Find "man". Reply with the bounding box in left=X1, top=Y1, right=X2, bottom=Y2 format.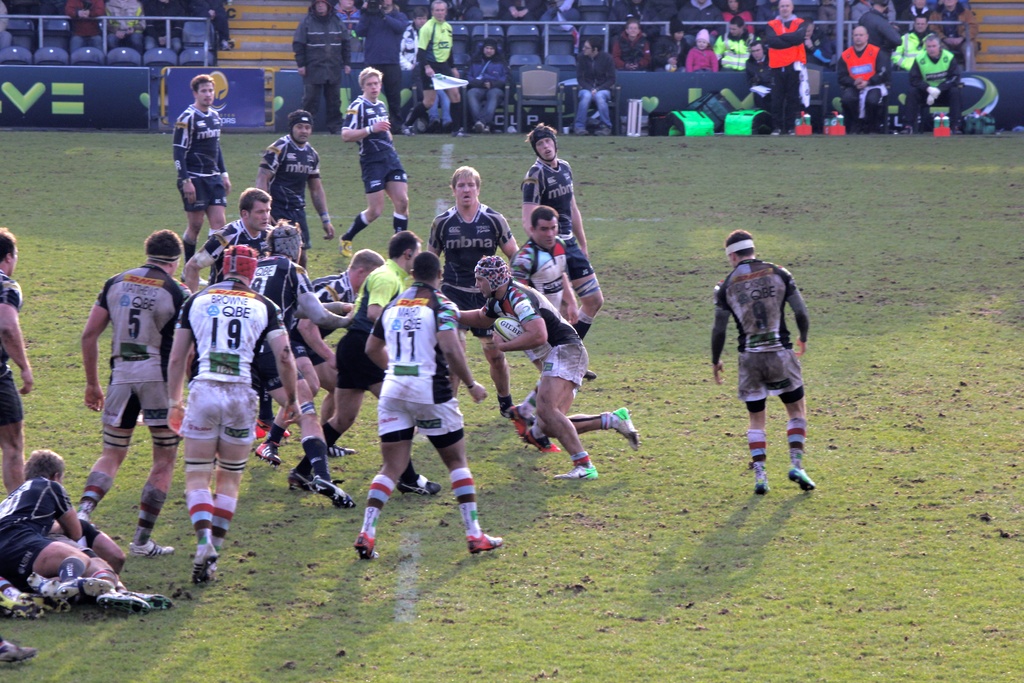
left=840, top=19, right=895, bottom=135.
